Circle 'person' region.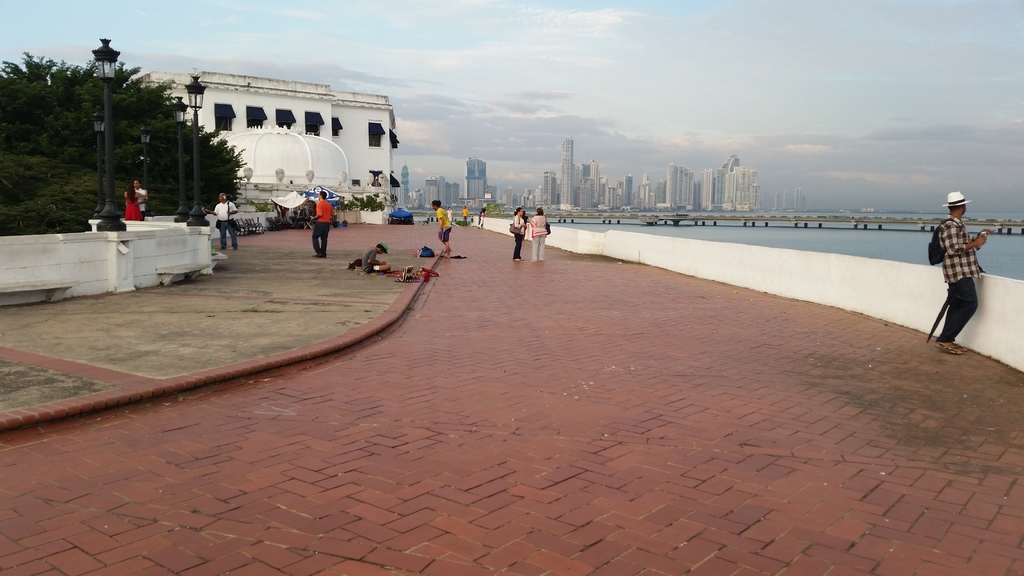
Region: left=460, top=203, right=470, bottom=227.
